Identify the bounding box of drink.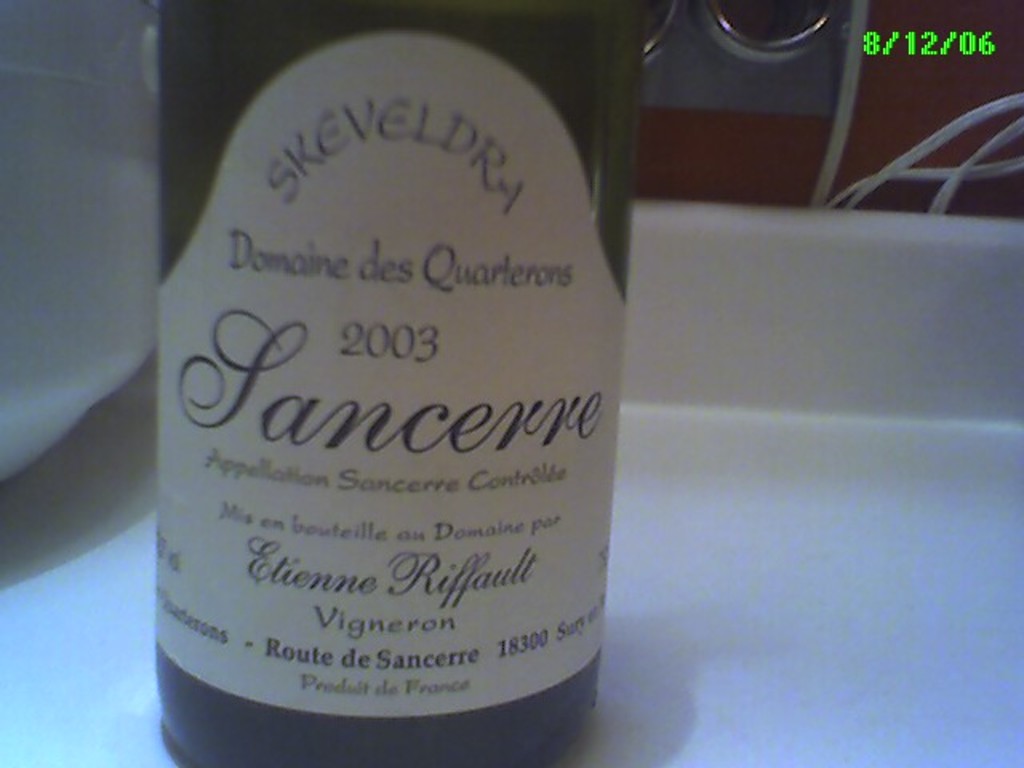
(130, 6, 650, 767).
